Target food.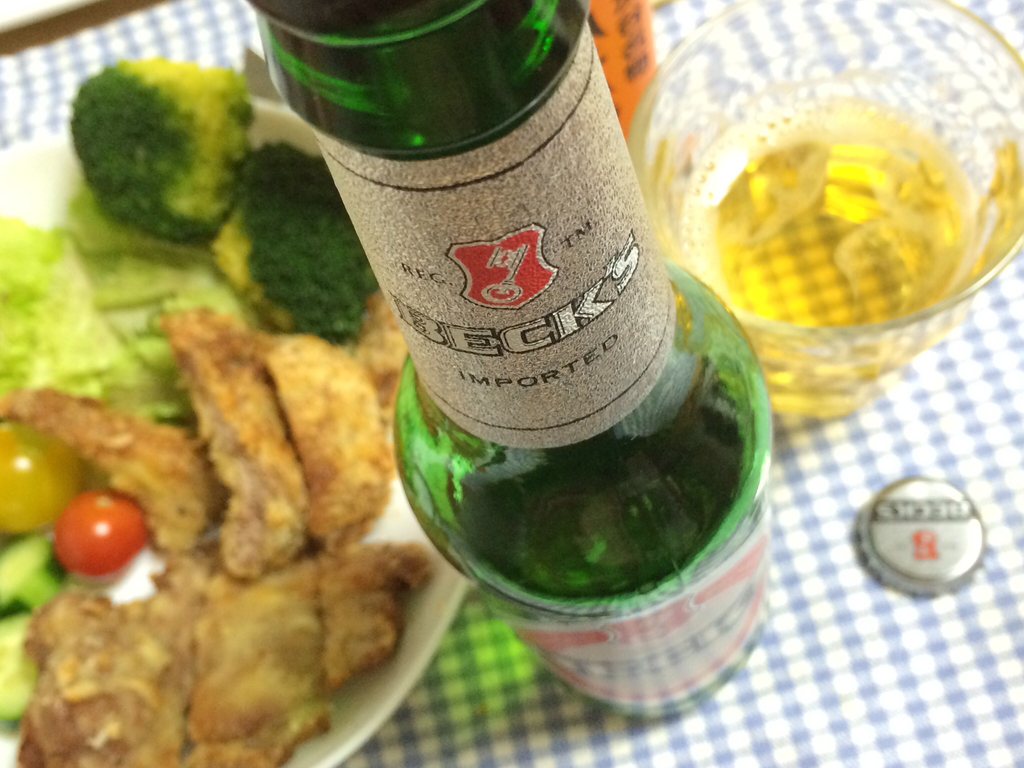
Target region: [0,294,432,767].
